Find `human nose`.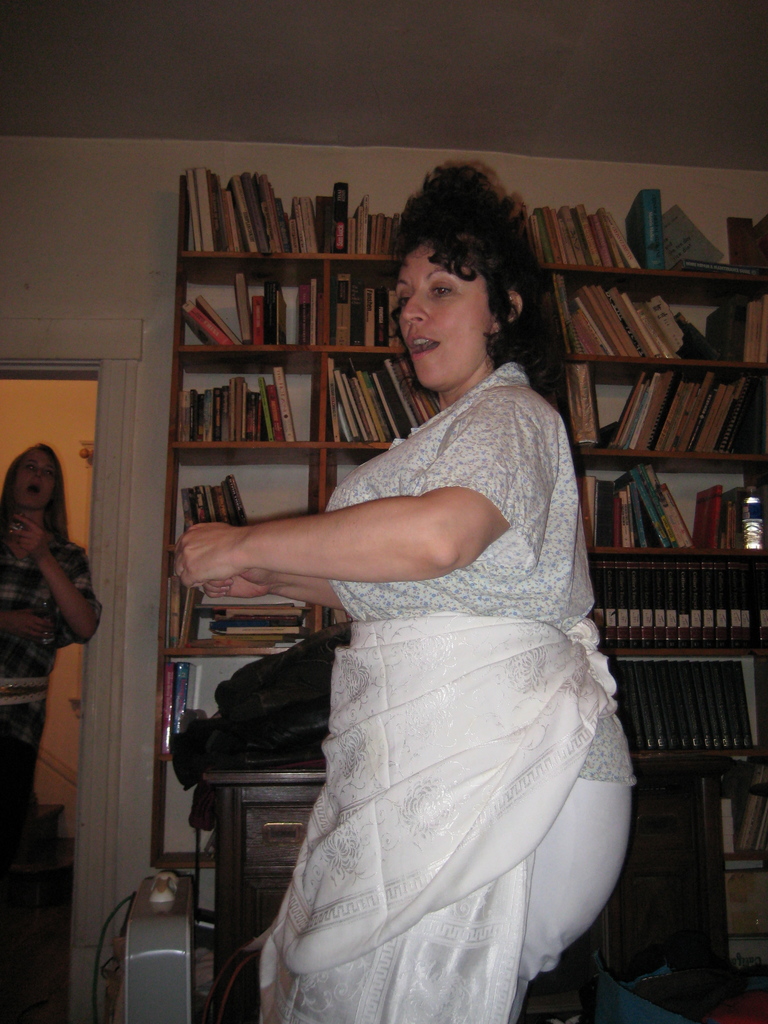
32/465/44/481.
